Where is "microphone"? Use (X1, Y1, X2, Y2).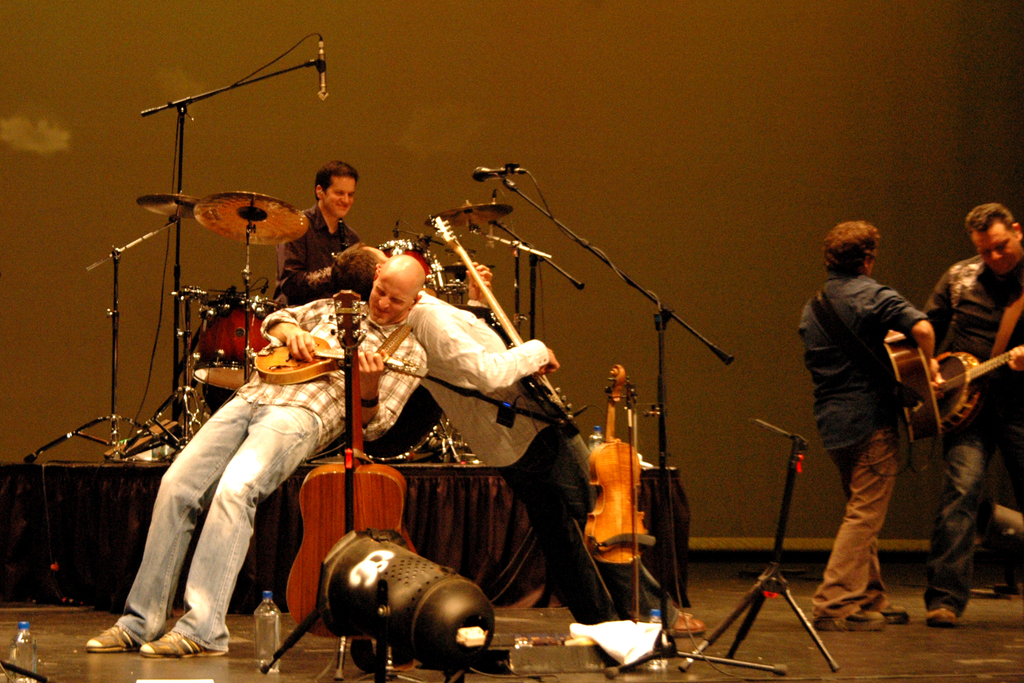
(315, 43, 325, 103).
